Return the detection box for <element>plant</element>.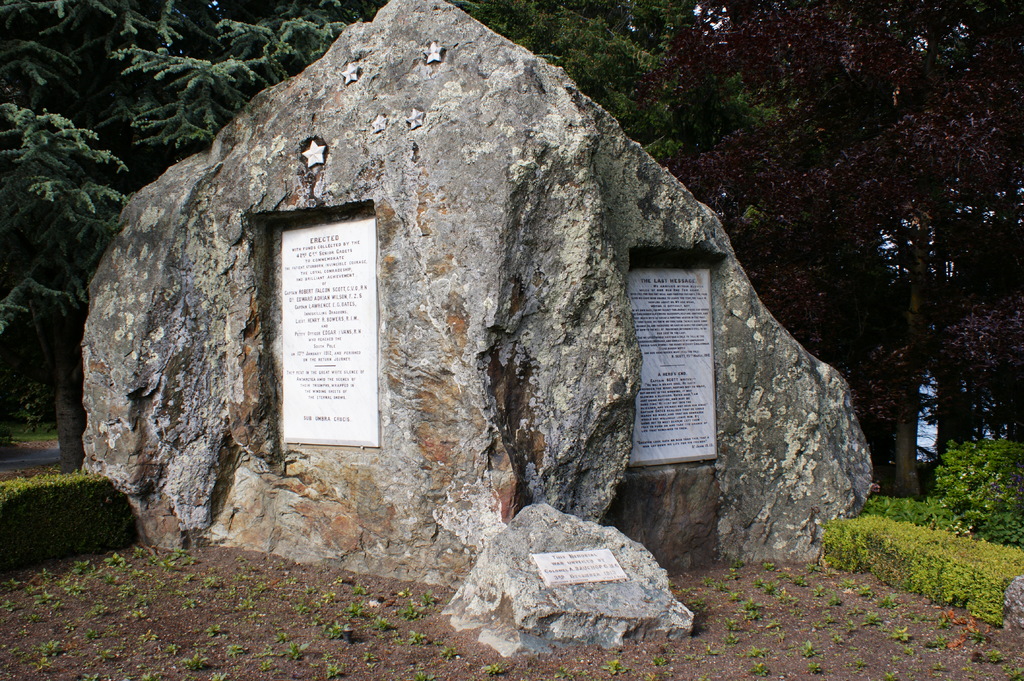
(x1=811, y1=565, x2=819, y2=579).
